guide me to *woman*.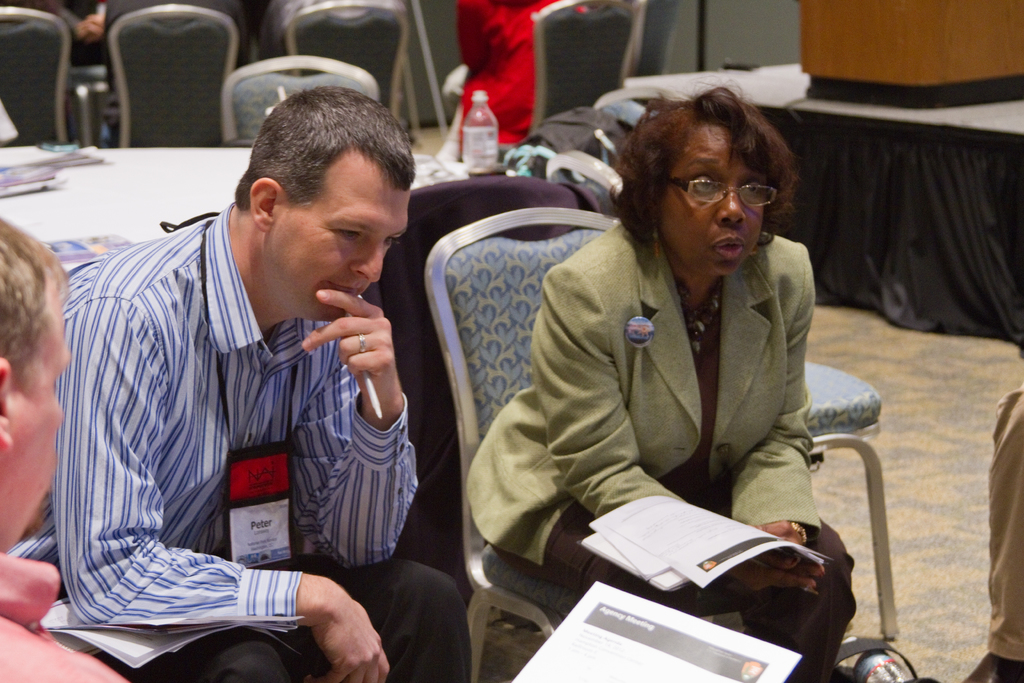
Guidance: <bbox>465, 87, 854, 682</bbox>.
